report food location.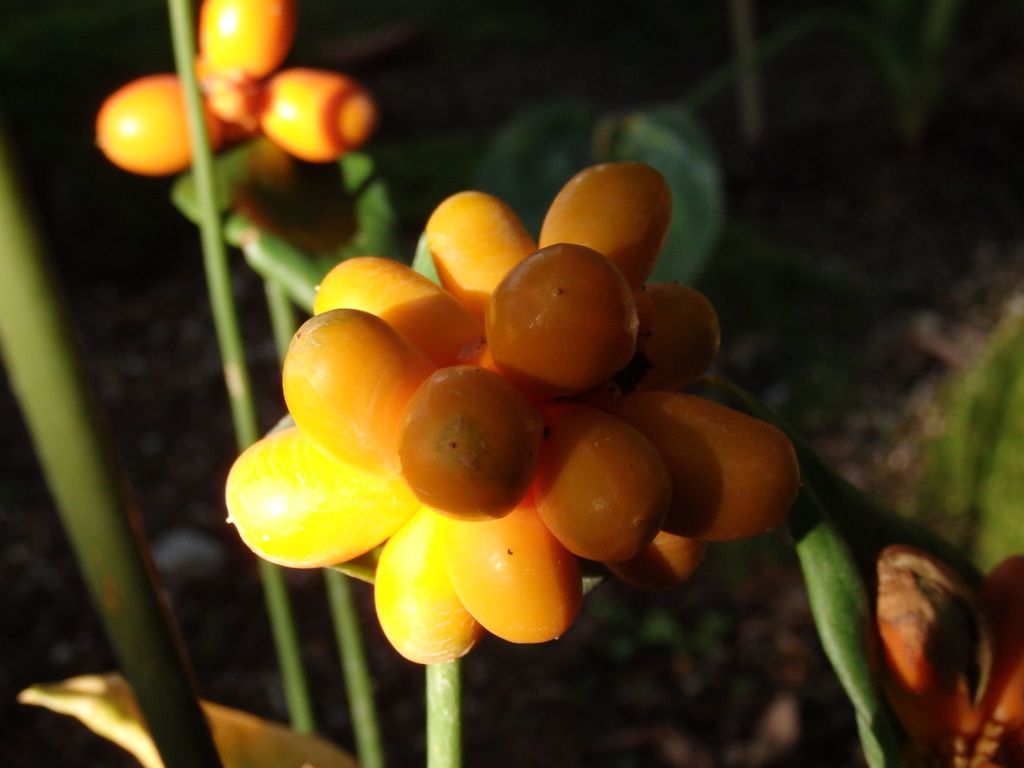
Report: pyautogui.locateOnScreen(283, 305, 435, 468).
